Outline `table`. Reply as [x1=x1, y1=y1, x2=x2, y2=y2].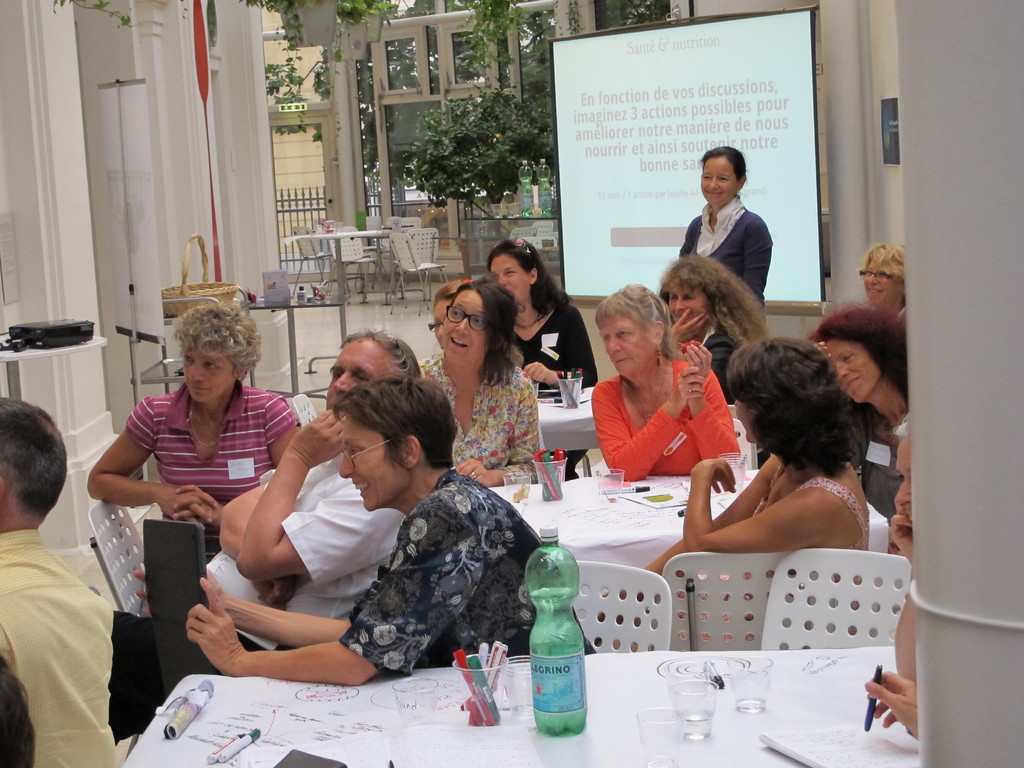
[x1=538, y1=393, x2=599, y2=450].
